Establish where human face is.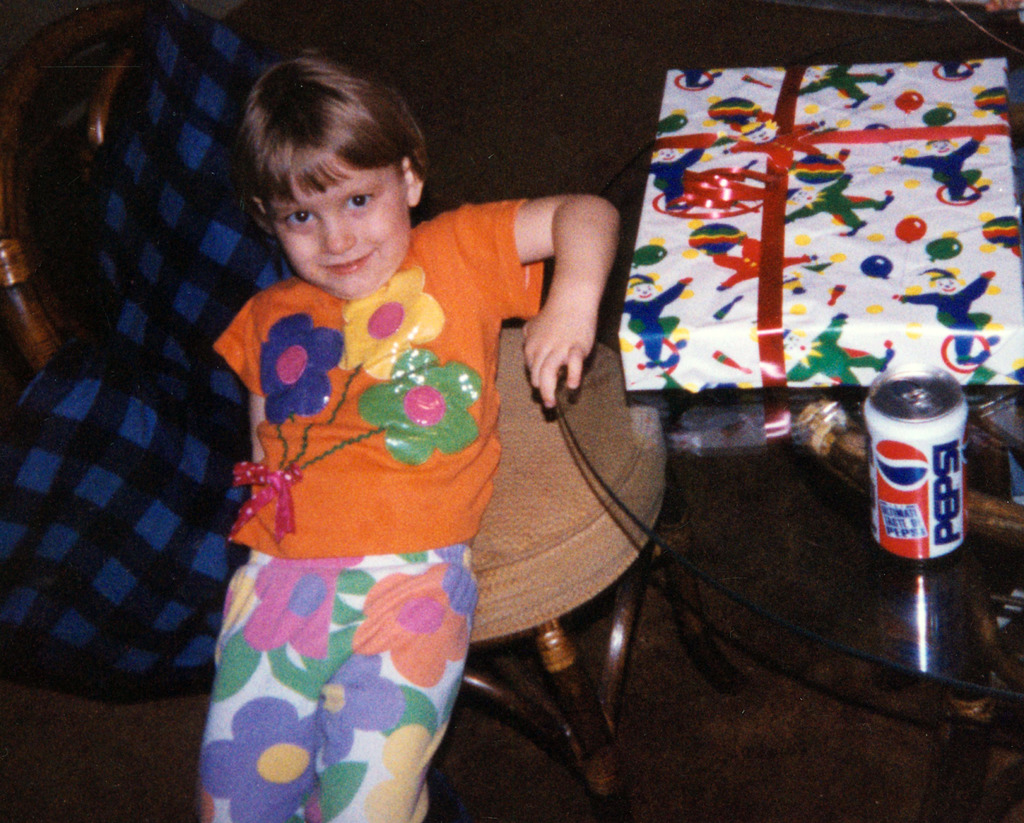
Established at rect(269, 151, 415, 297).
